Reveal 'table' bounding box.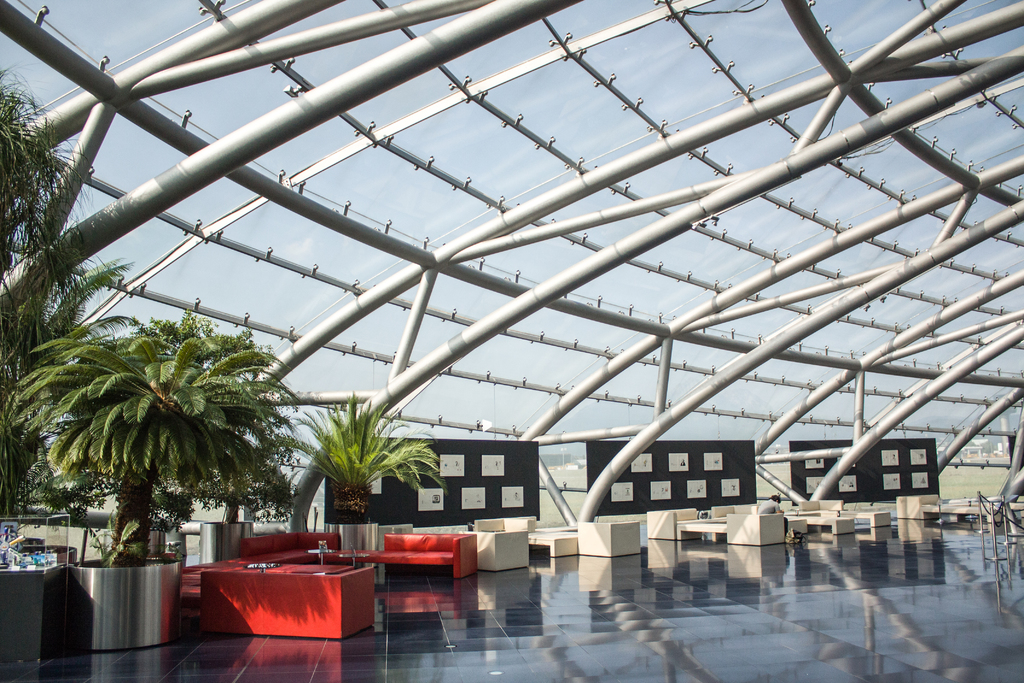
Revealed: [433, 525, 531, 572].
